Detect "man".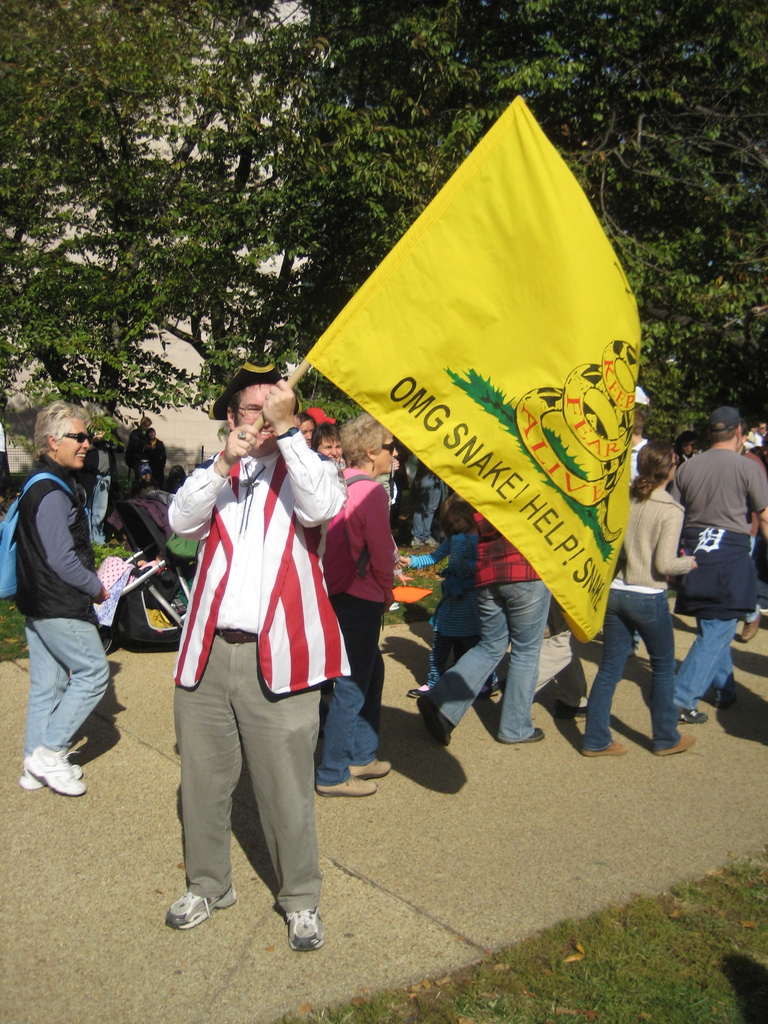
Detected at left=149, top=347, right=356, bottom=940.
